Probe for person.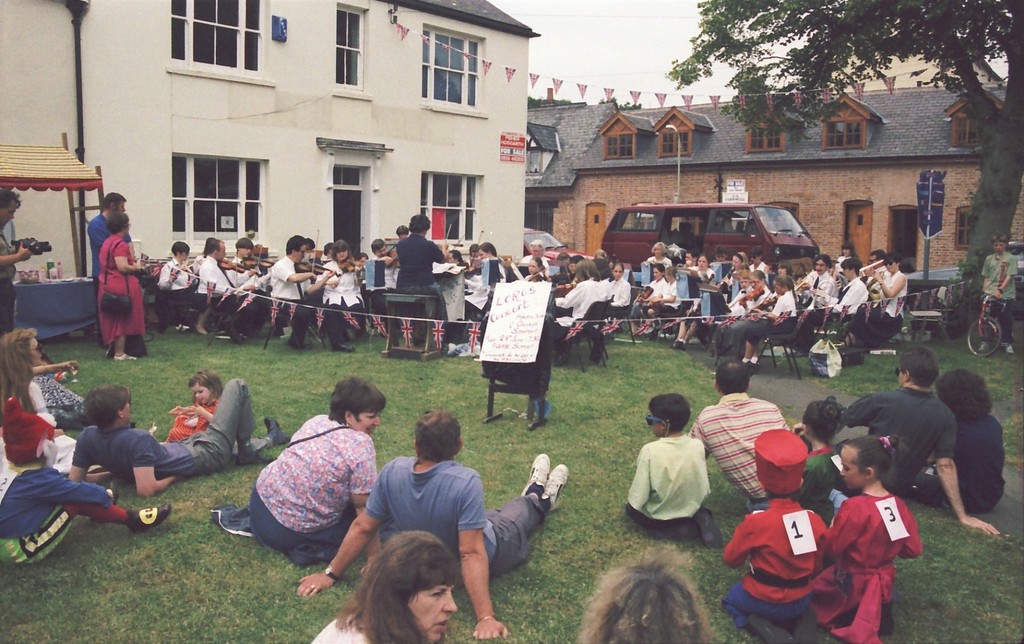
Probe result: 685/353/796/511.
